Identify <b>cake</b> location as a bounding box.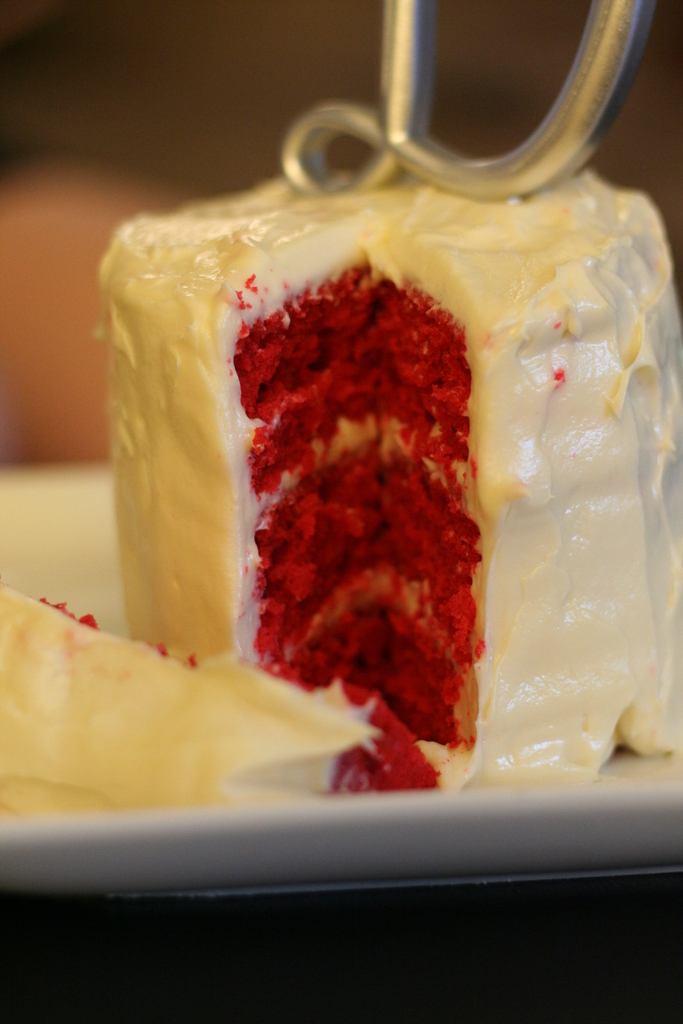
locate(0, 586, 439, 817).
